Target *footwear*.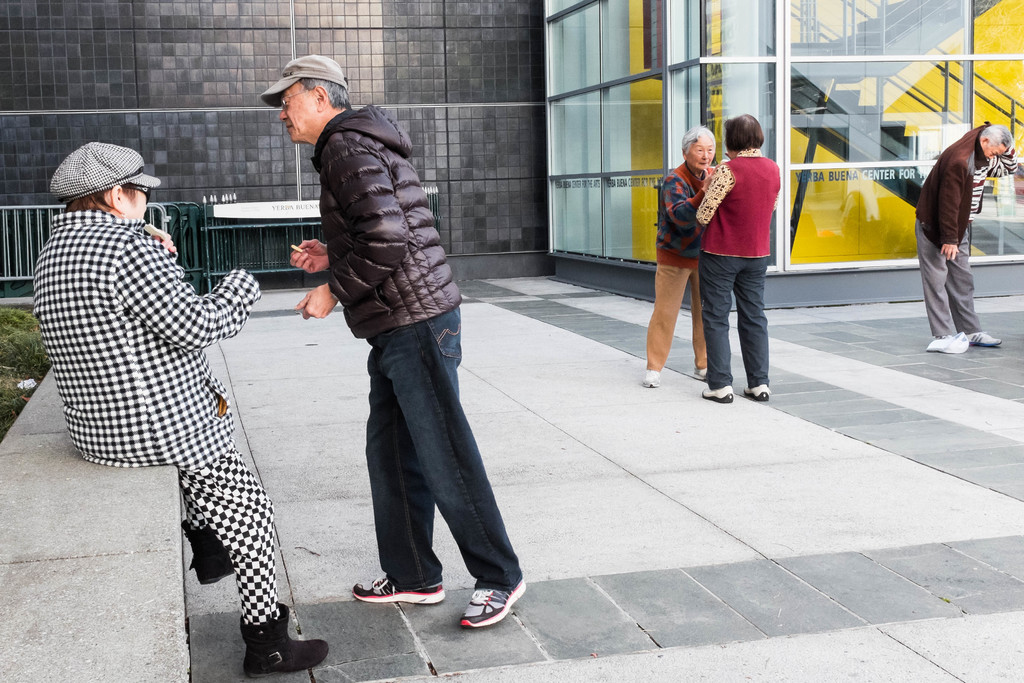
Target region: 460:578:528:633.
